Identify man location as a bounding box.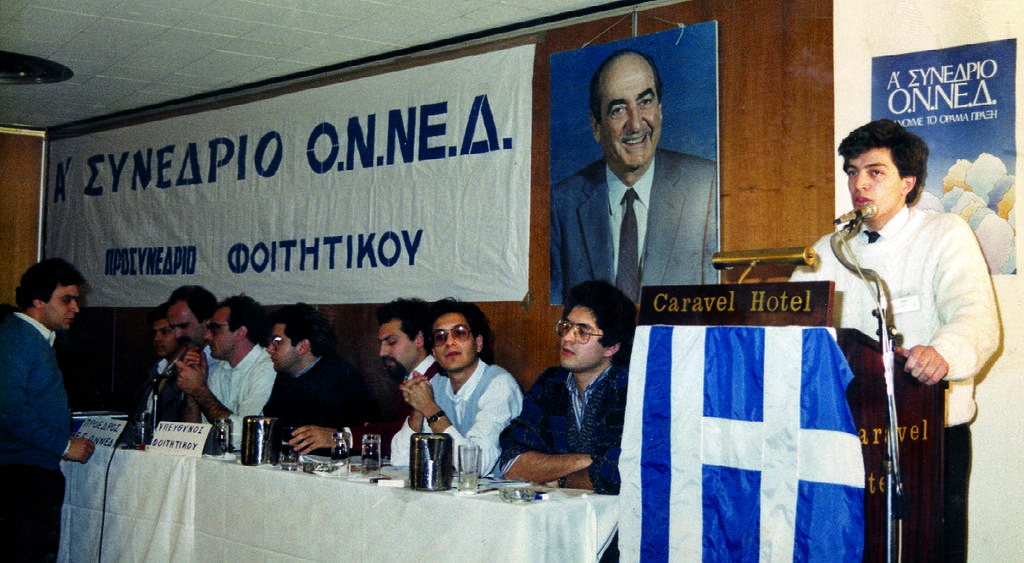
[0, 251, 100, 488].
